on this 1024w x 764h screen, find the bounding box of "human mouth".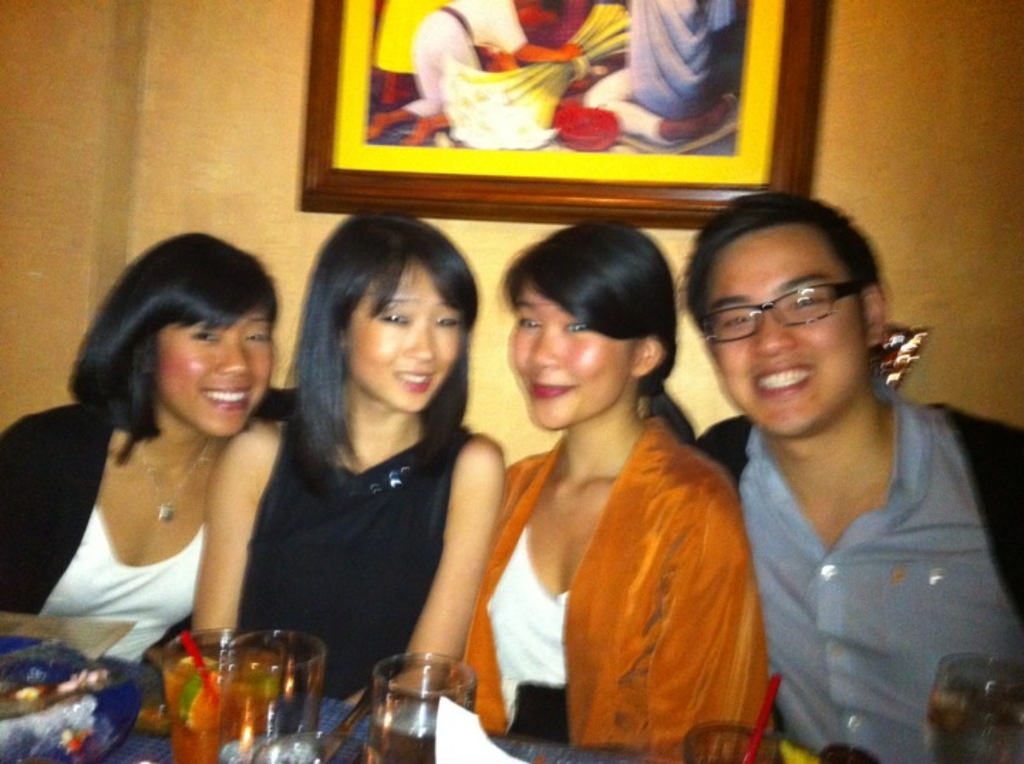
Bounding box: box=[388, 370, 434, 394].
